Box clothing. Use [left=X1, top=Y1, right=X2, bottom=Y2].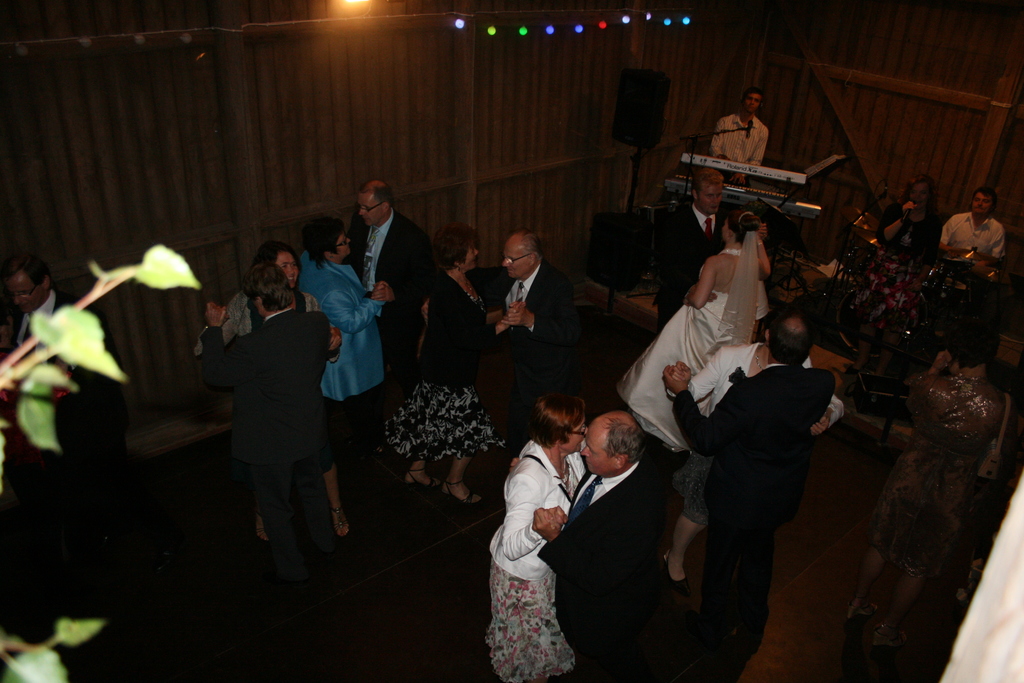
[left=202, top=249, right=346, bottom=572].
